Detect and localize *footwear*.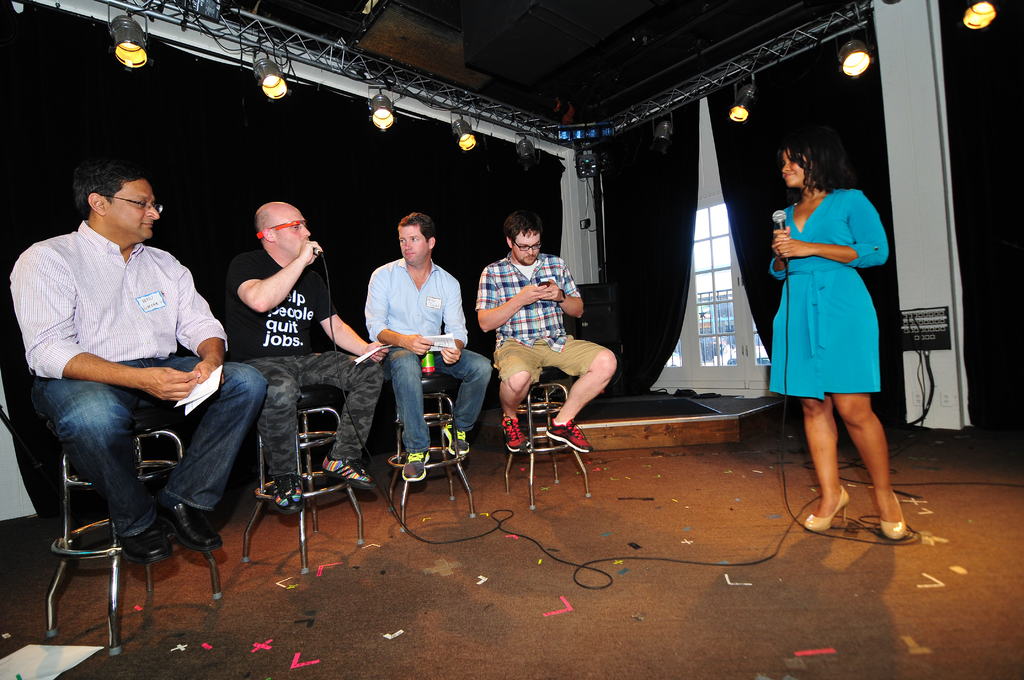
Localized at [x1=497, y1=413, x2=530, y2=455].
